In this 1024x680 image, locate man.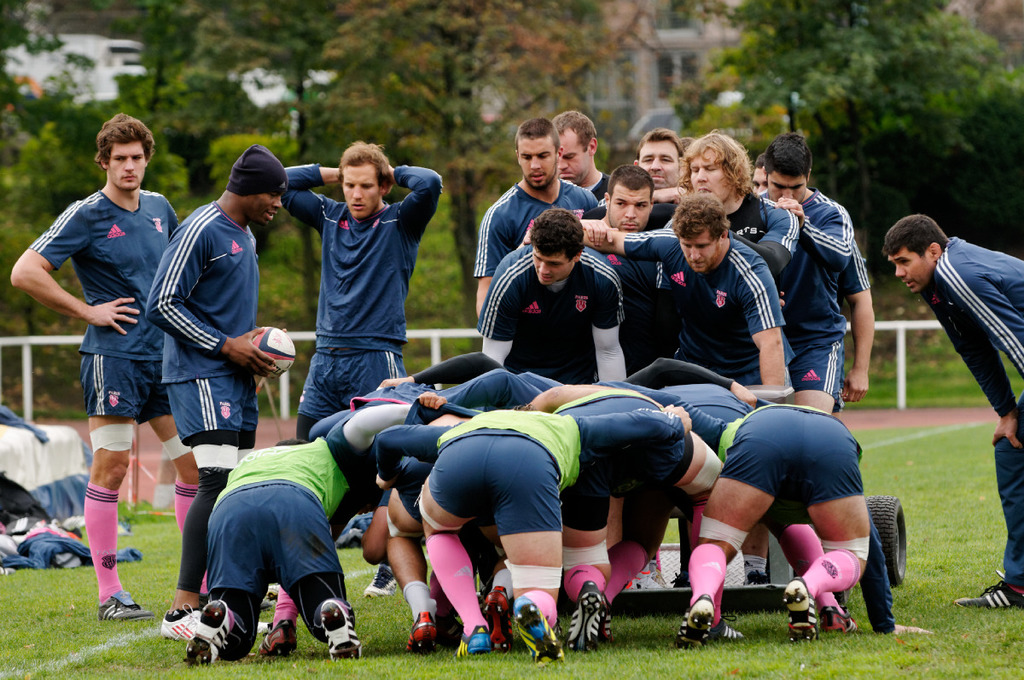
Bounding box: detection(280, 142, 446, 548).
